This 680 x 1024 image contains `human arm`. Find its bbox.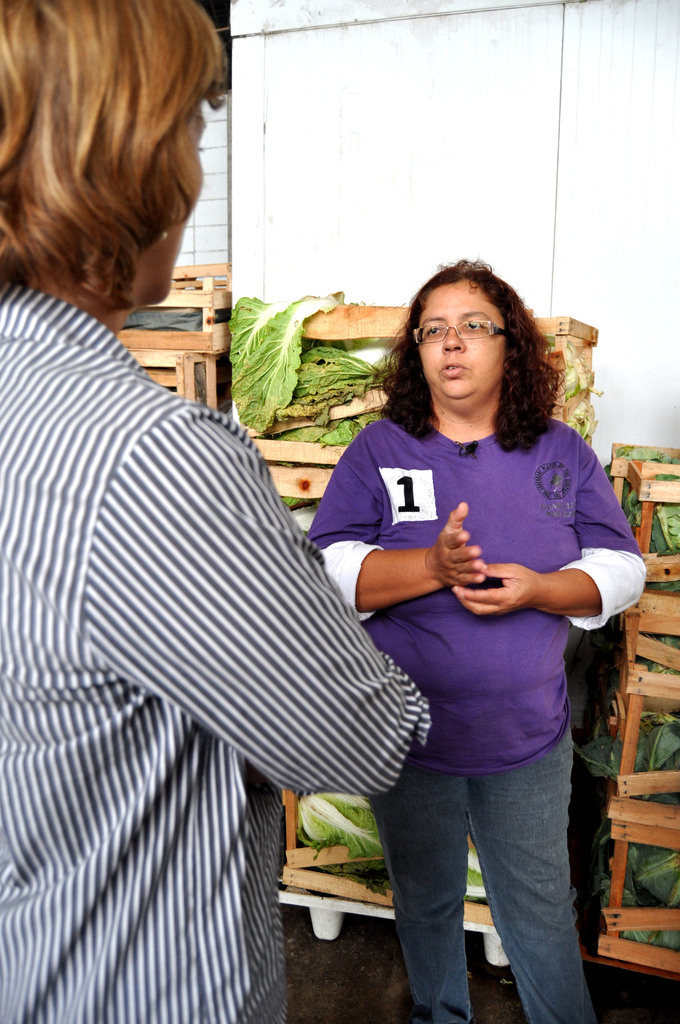
<box>308,428,482,618</box>.
